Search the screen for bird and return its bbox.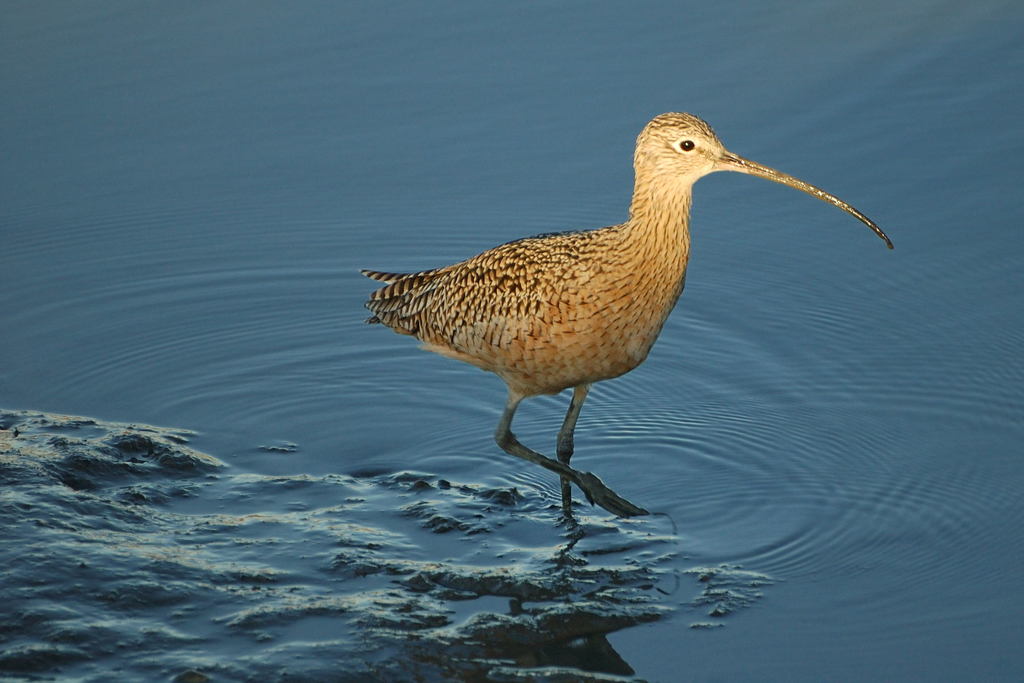
Found: 387 117 895 530.
